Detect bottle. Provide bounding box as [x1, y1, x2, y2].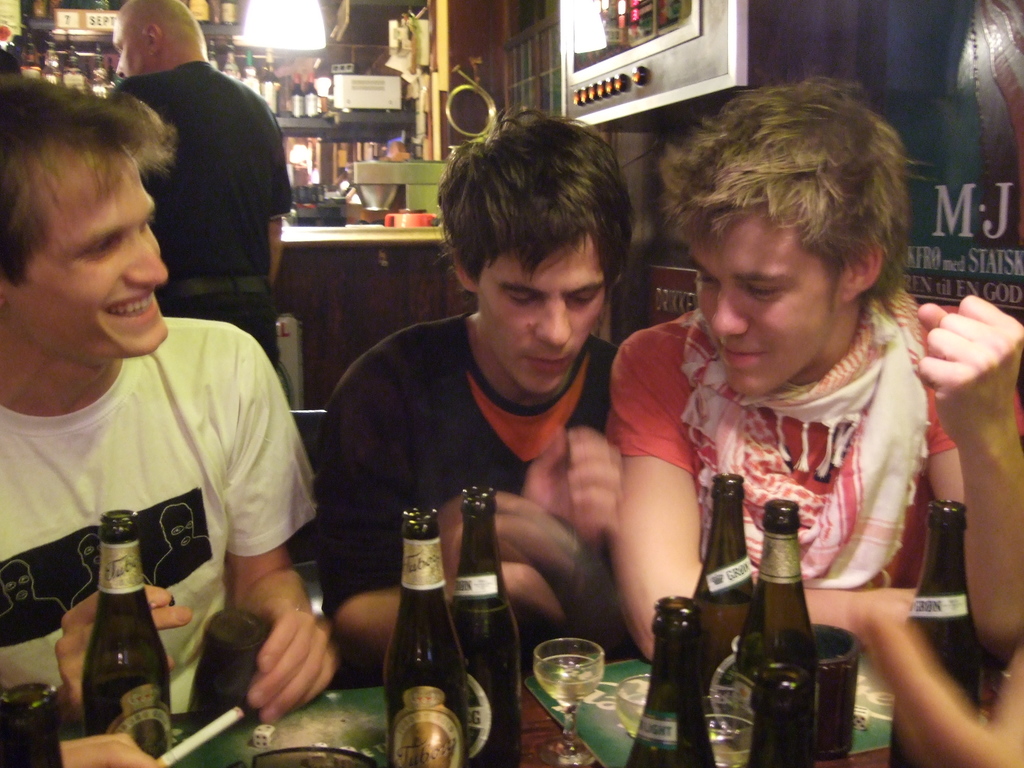
[627, 595, 715, 767].
